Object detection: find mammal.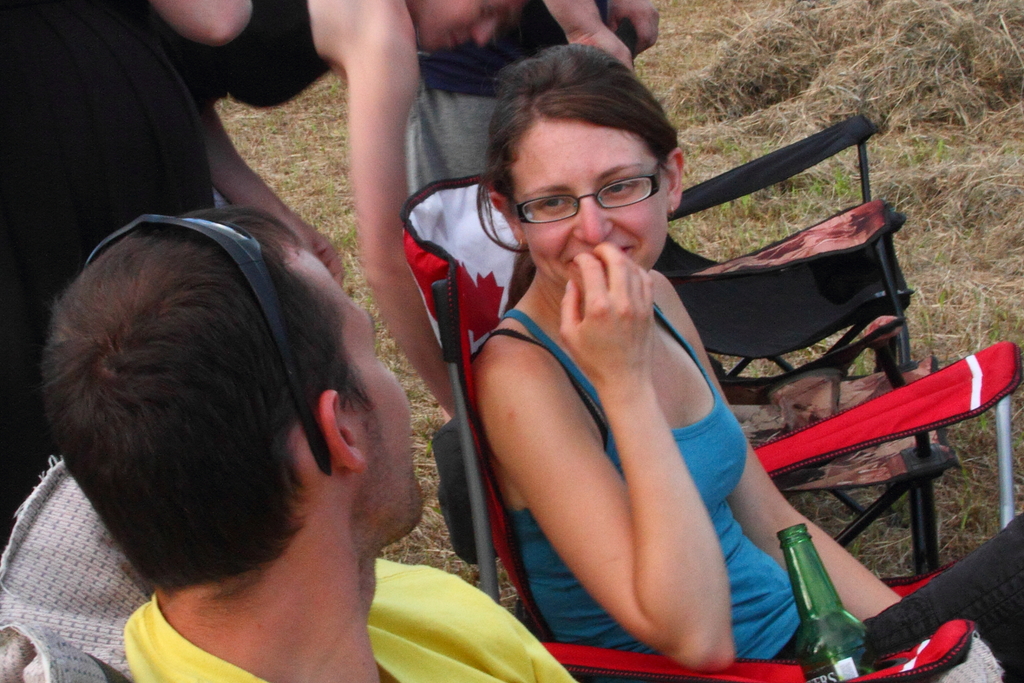
BBox(164, 0, 518, 423).
